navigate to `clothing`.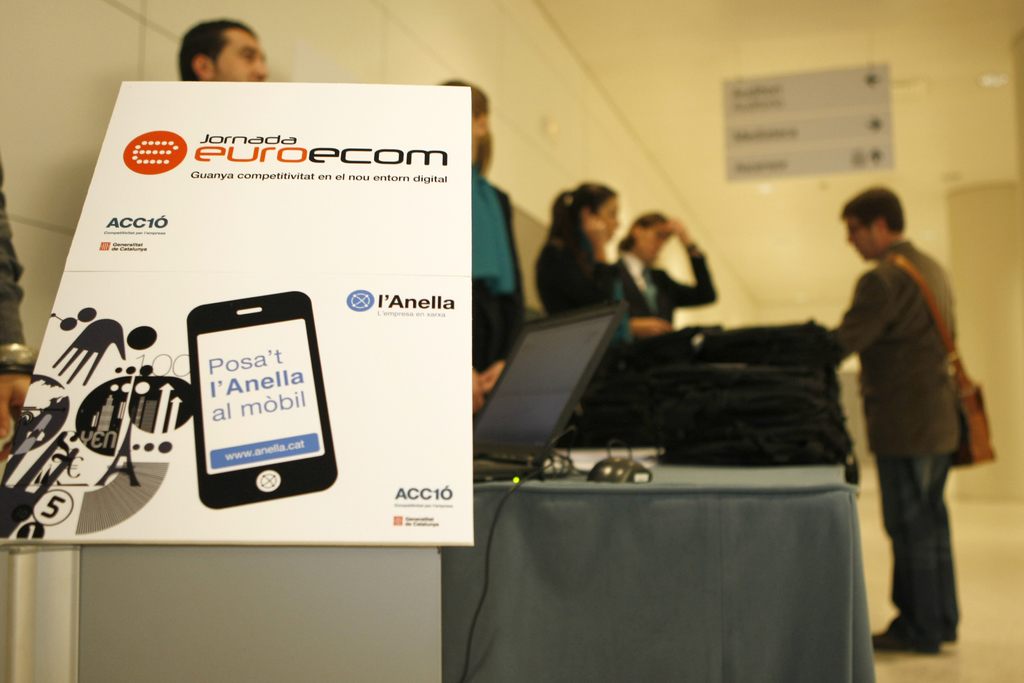
Navigation target: bbox(612, 262, 710, 334).
